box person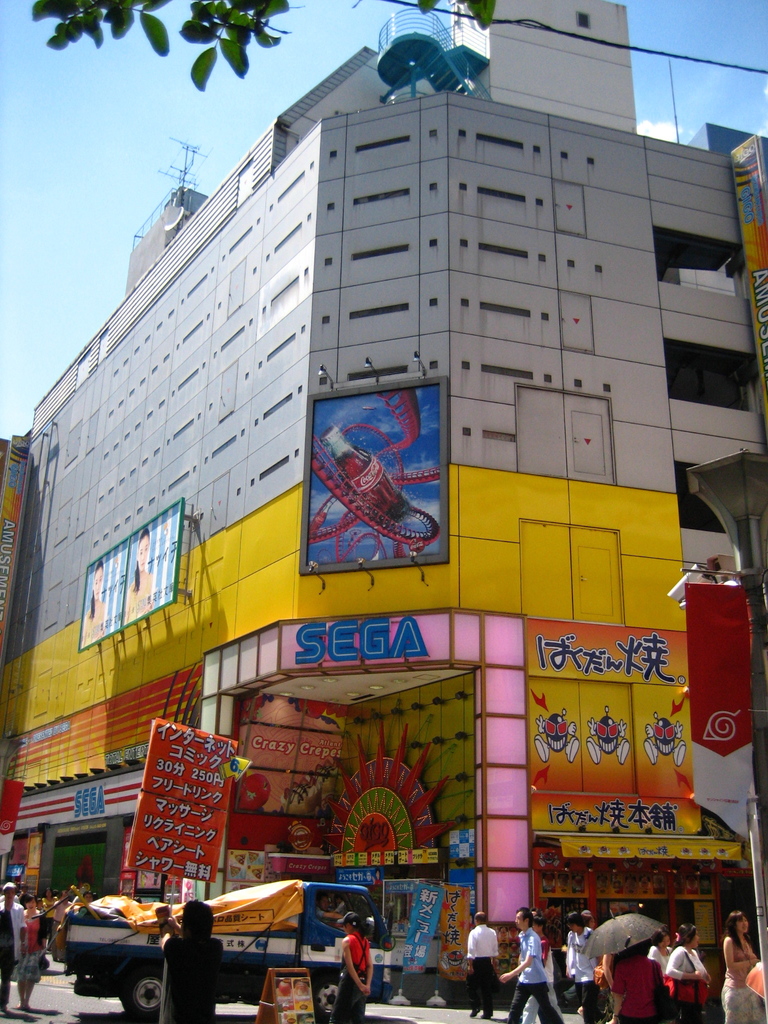
[left=708, top=908, right=767, bottom=1023]
